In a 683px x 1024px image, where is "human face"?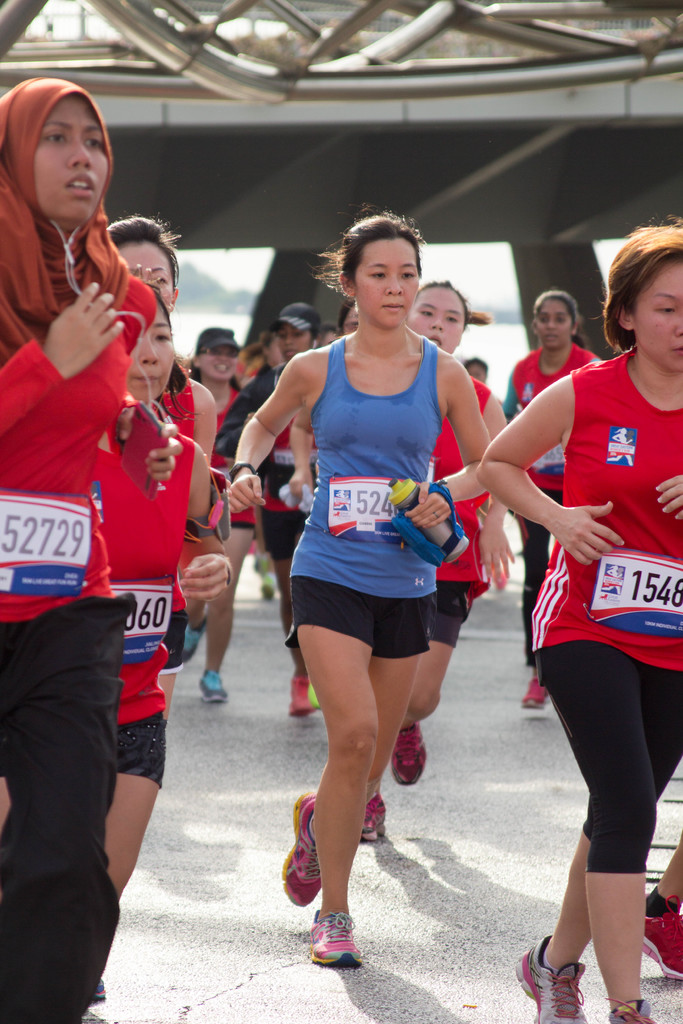
(left=536, top=302, right=575, bottom=349).
